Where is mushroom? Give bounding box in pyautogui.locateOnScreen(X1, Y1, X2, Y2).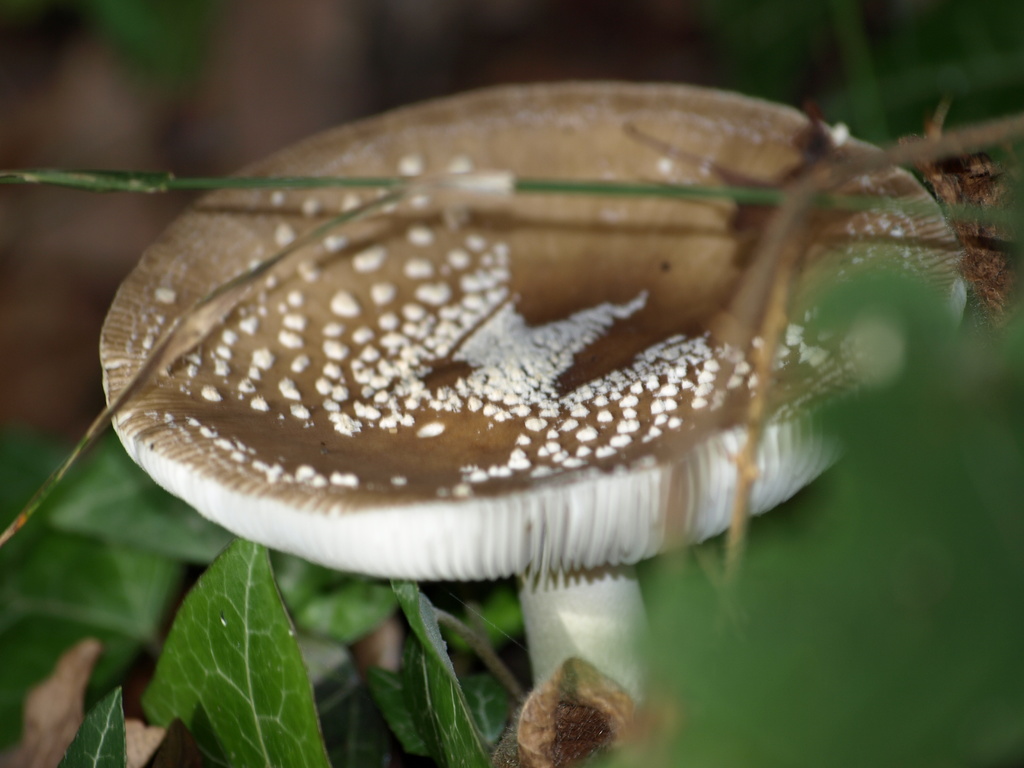
pyautogui.locateOnScreen(102, 88, 967, 671).
